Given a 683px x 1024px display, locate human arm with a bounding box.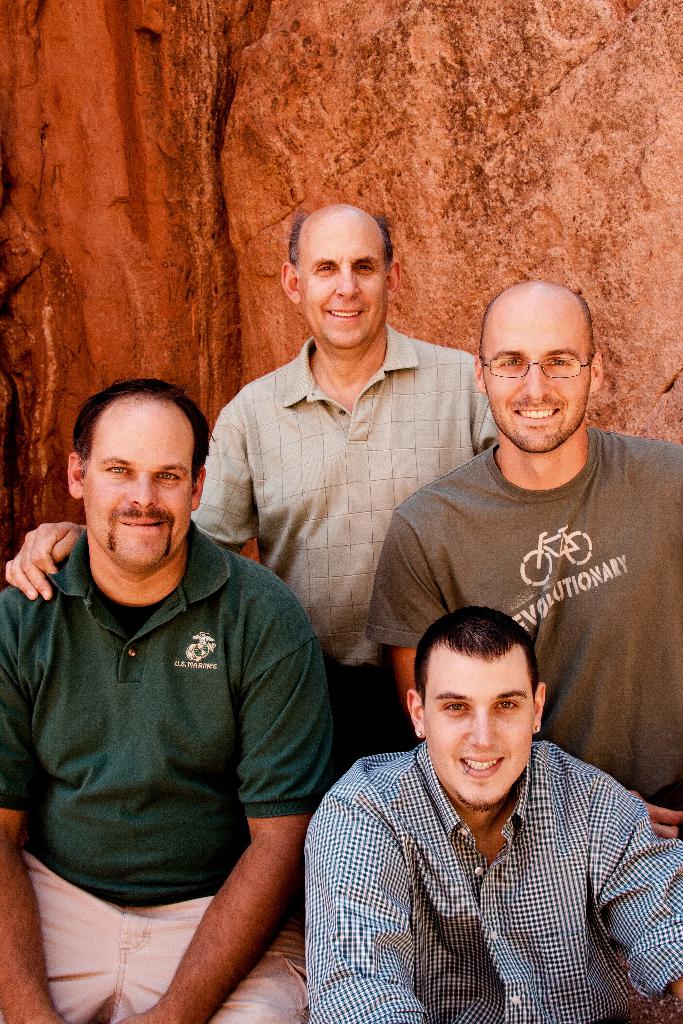
Located: <region>304, 806, 432, 1023</region>.
